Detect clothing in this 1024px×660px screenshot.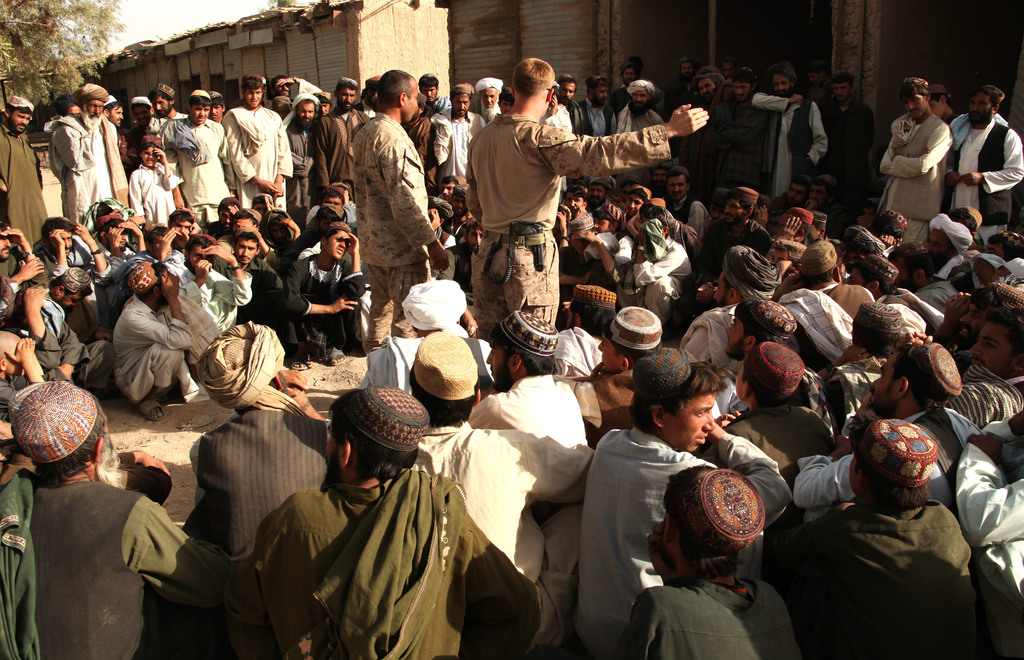
Detection: {"x1": 781, "y1": 398, "x2": 963, "y2": 536}.
